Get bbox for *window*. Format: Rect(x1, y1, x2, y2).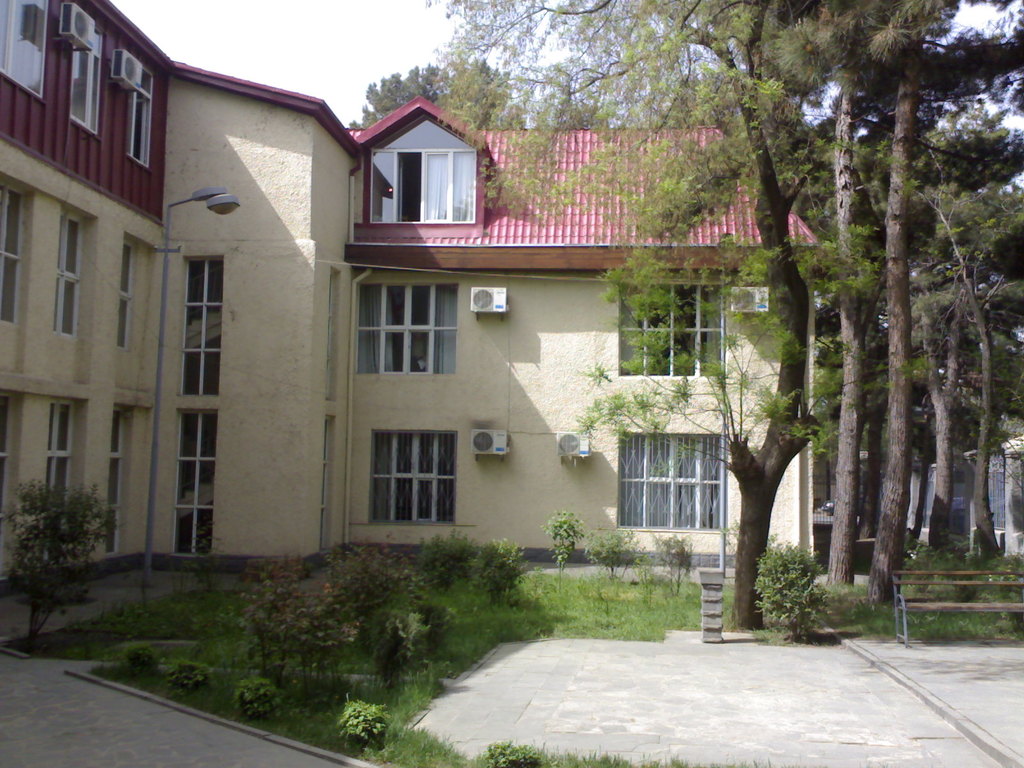
Rect(125, 68, 154, 176).
